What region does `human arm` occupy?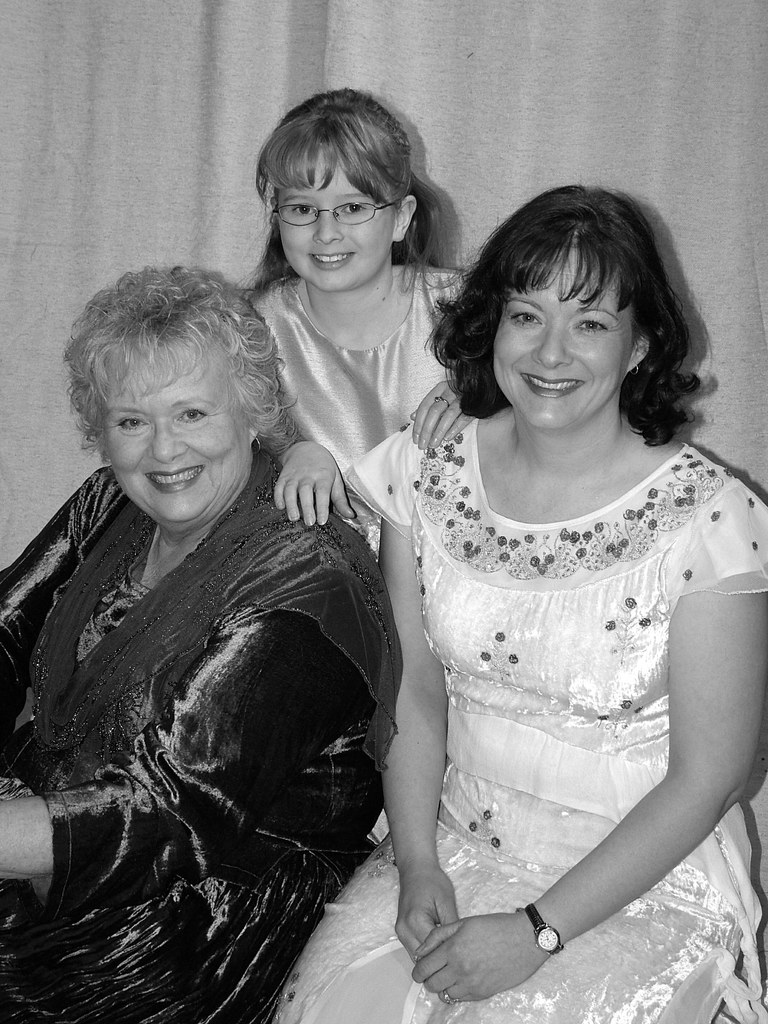
locate(405, 371, 477, 455).
